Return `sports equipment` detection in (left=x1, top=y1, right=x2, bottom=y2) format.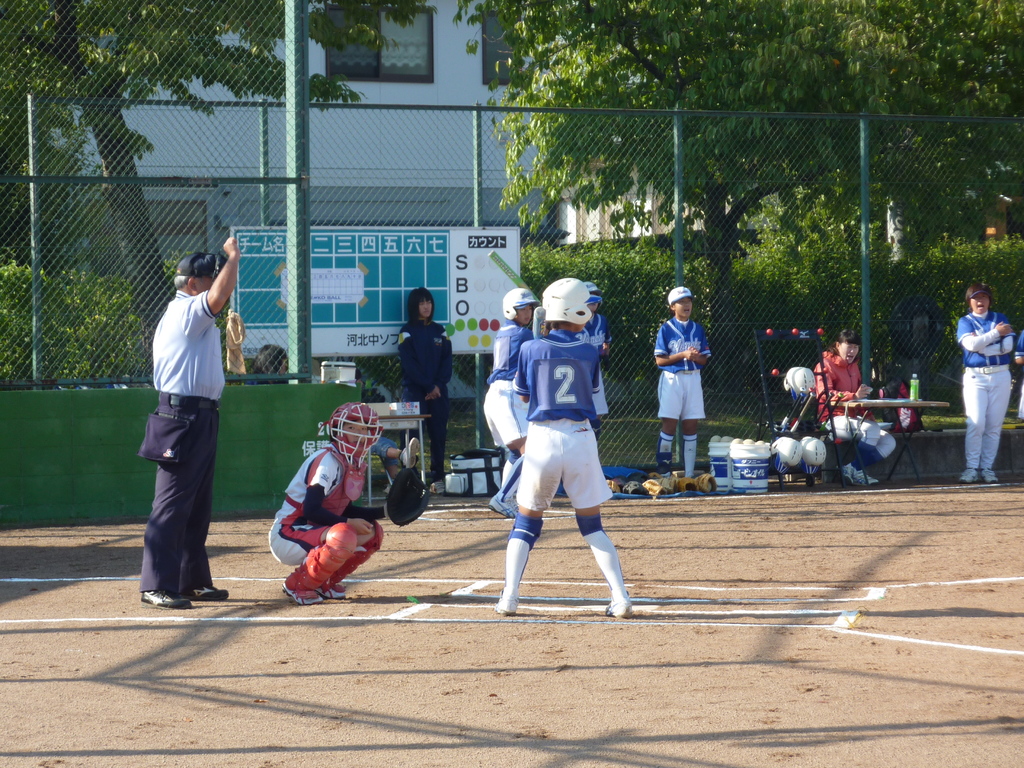
(left=383, top=470, right=432, bottom=529).
